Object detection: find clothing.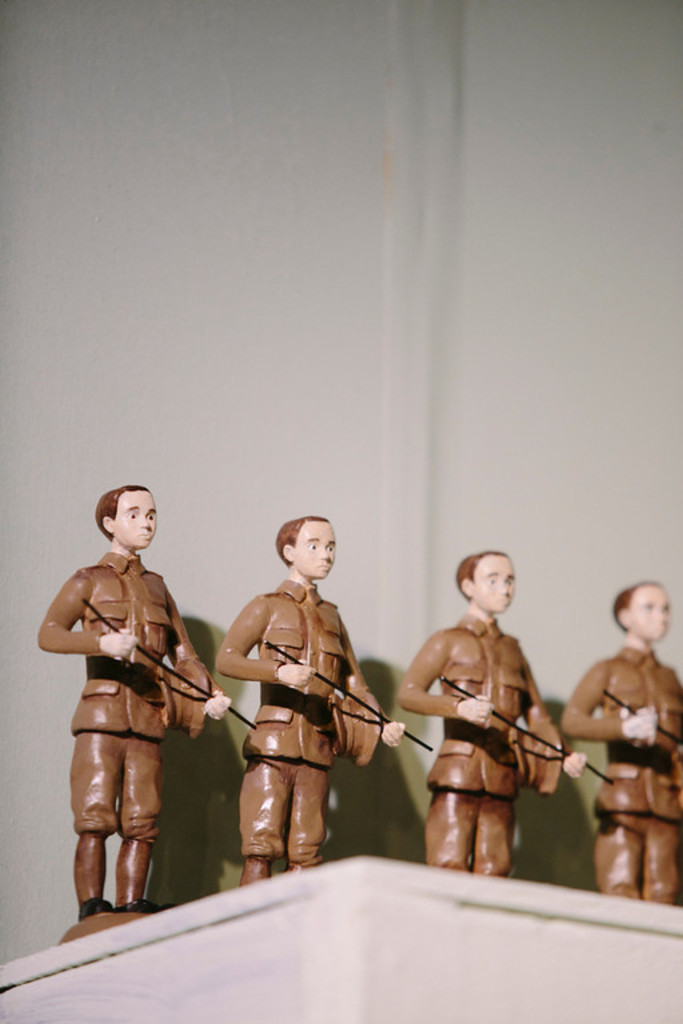
{"x1": 225, "y1": 568, "x2": 379, "y2": 875}.
